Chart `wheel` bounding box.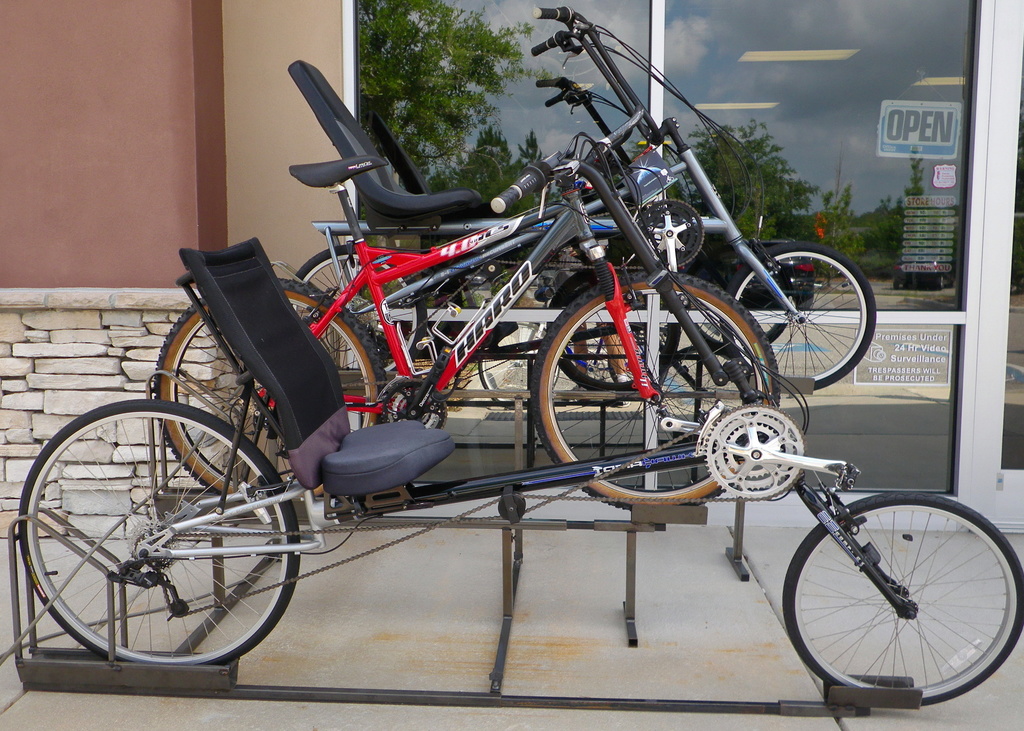
Charted: bbox(150, 279, 383, 498).
